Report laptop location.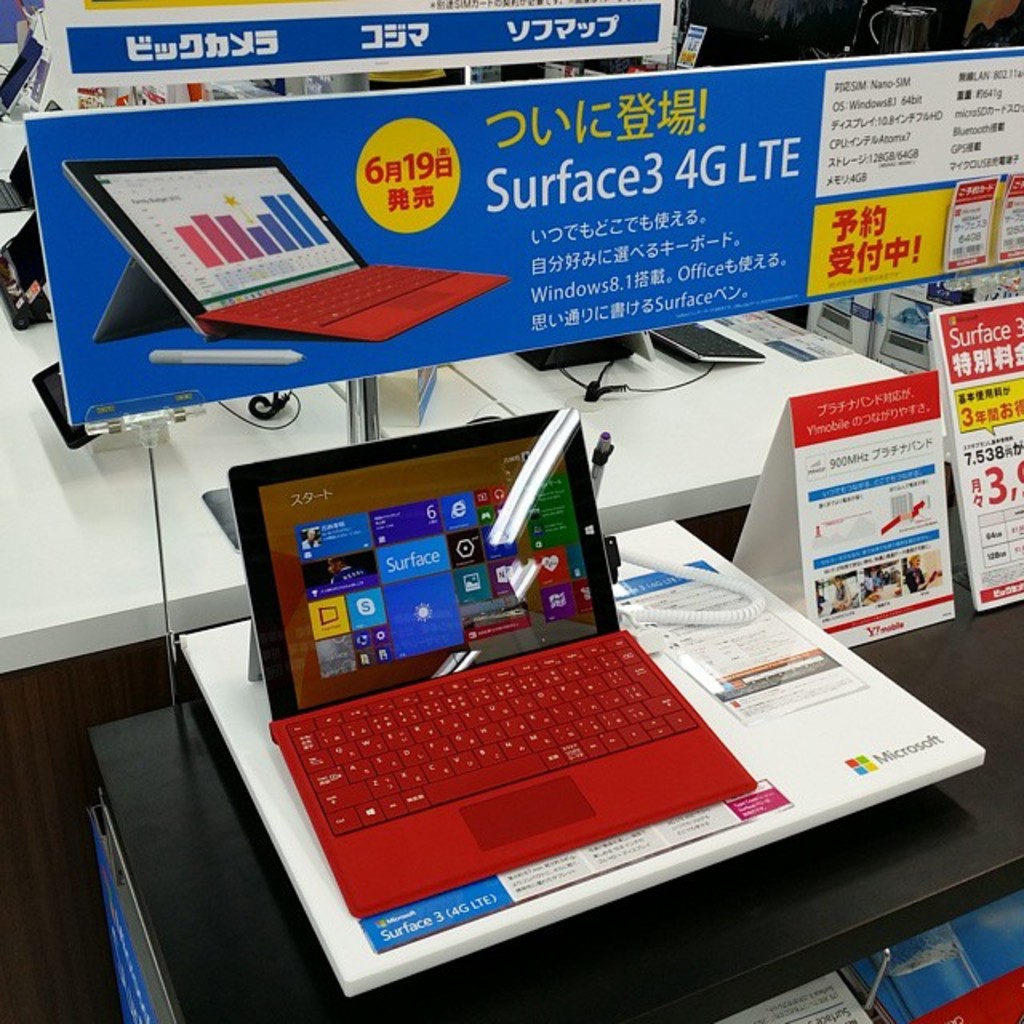
Report: [x1=0, y1=101, x2=64, y2=213].
